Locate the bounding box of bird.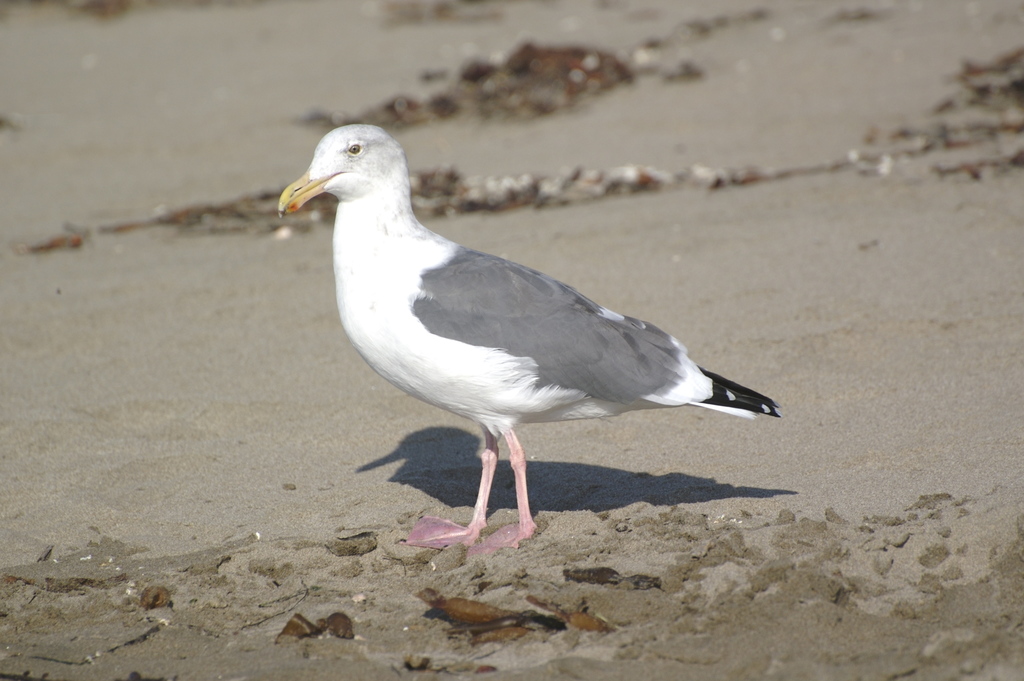
Bounding box: 278, 122, 780, 555.
